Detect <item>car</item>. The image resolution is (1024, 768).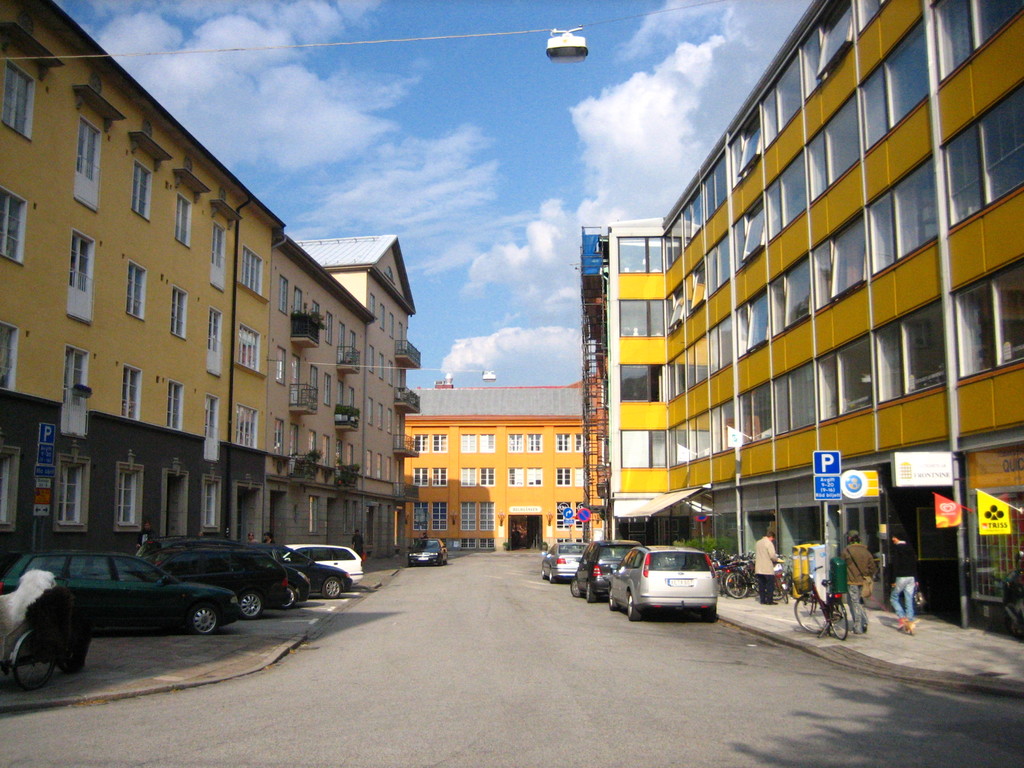
280 549 362 605.
